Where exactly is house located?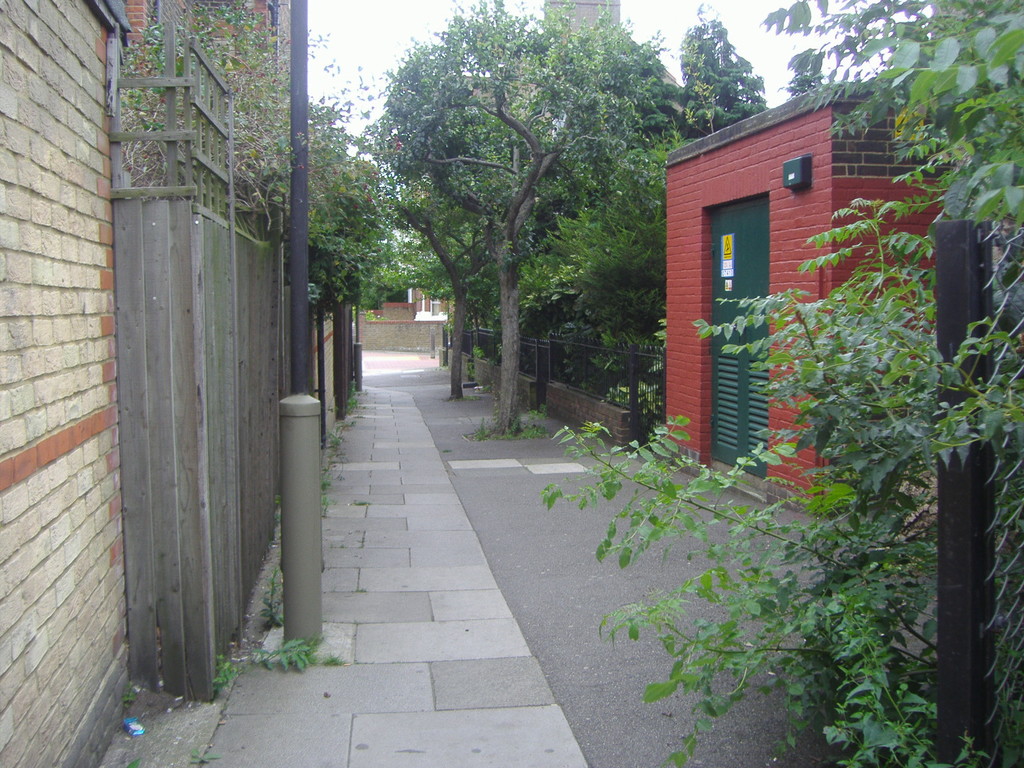
Its bounding box is pyautogui.locateOnScreen(427, 1, 652, 456).
